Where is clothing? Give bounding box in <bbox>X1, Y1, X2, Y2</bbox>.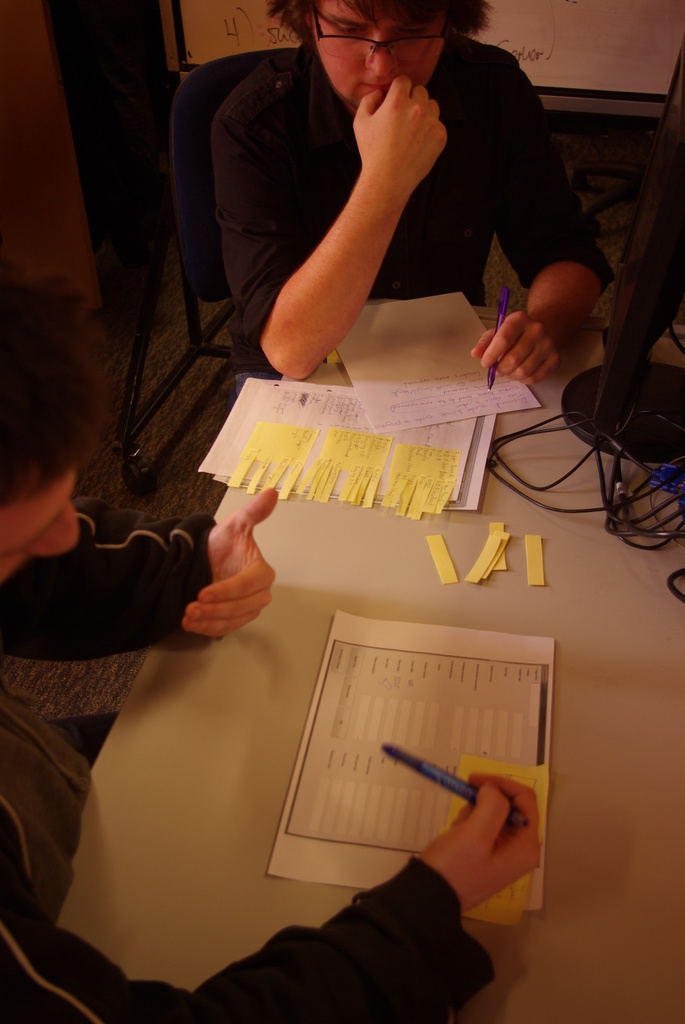
<bbox>199, 20, 564, 381</bbox>.
